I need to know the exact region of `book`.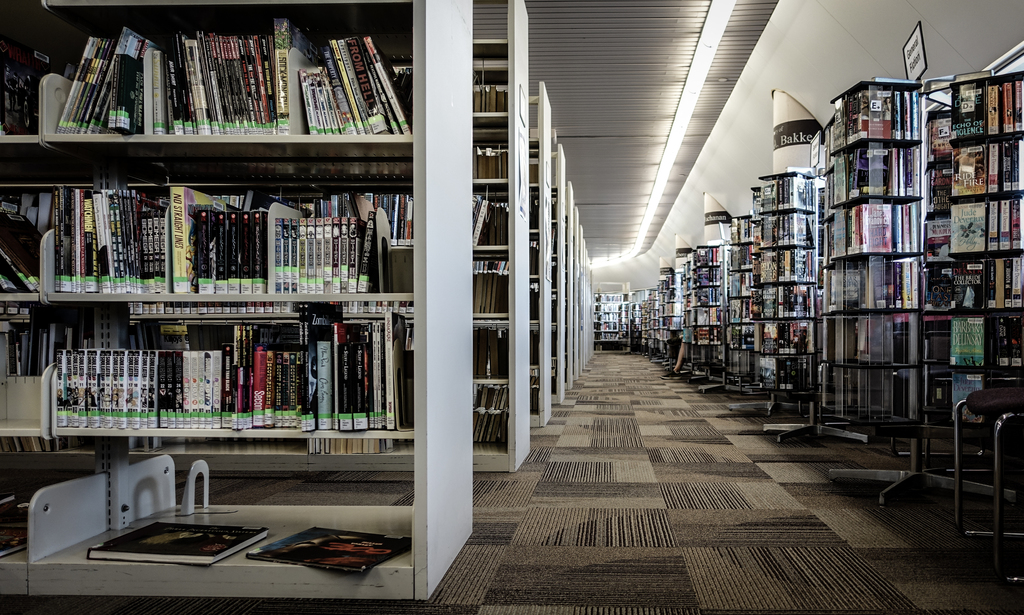
Region: detection(0, 497, 26, 558).
